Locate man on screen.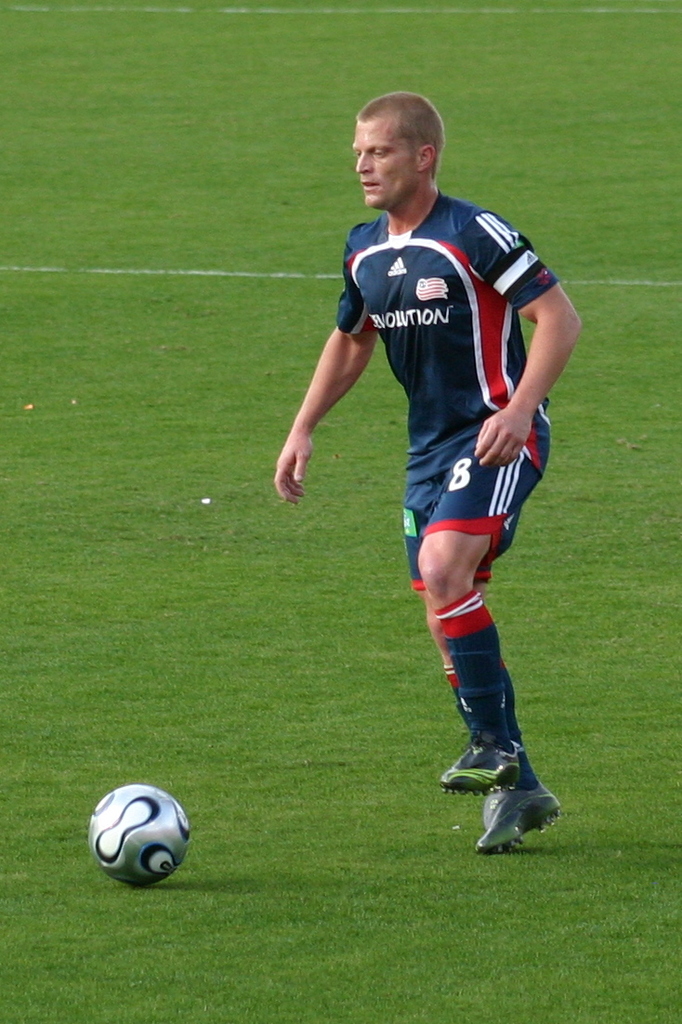
On screen at bbox=(267, 87, 615, 844).
